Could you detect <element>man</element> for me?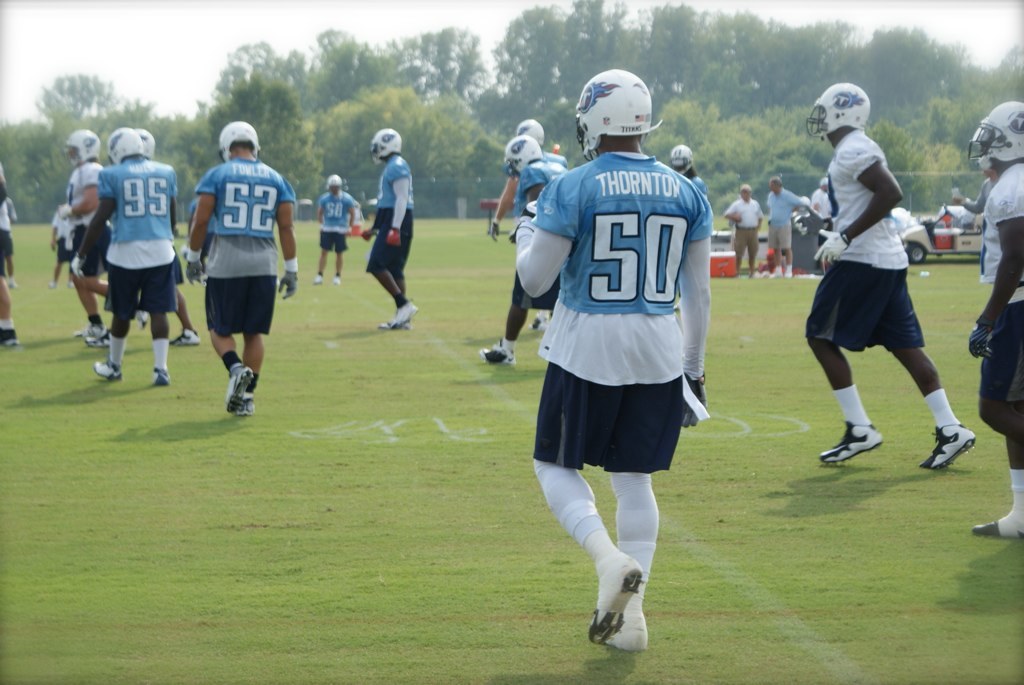
Detection result: l=136, t=127, r=199, b=345.
